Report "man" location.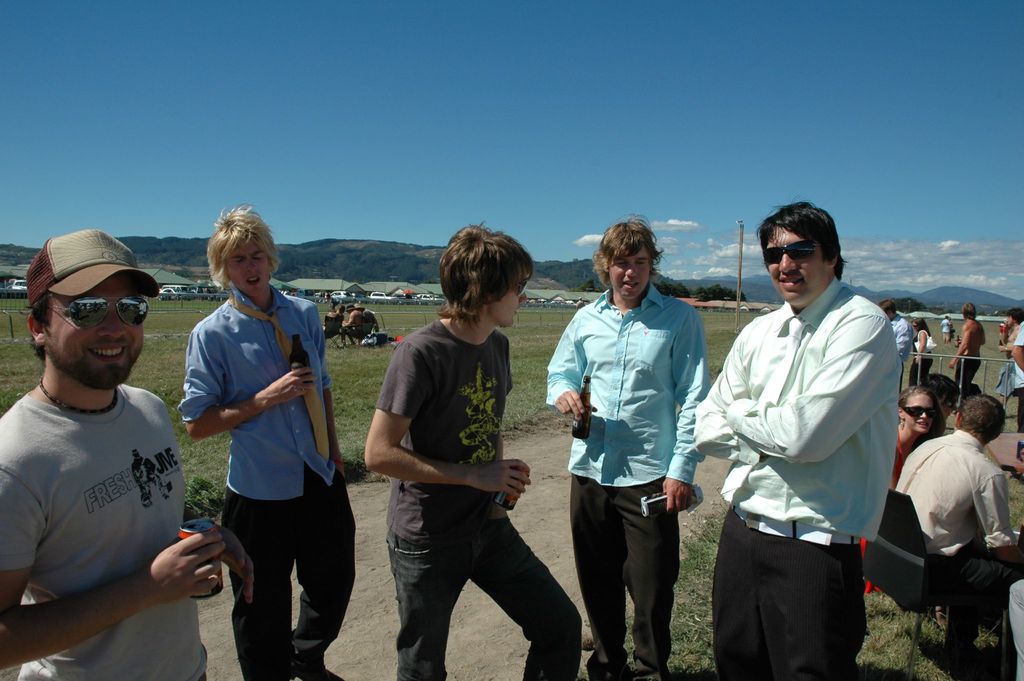
Report: left=339, top=301, right=362, bottom=347.
